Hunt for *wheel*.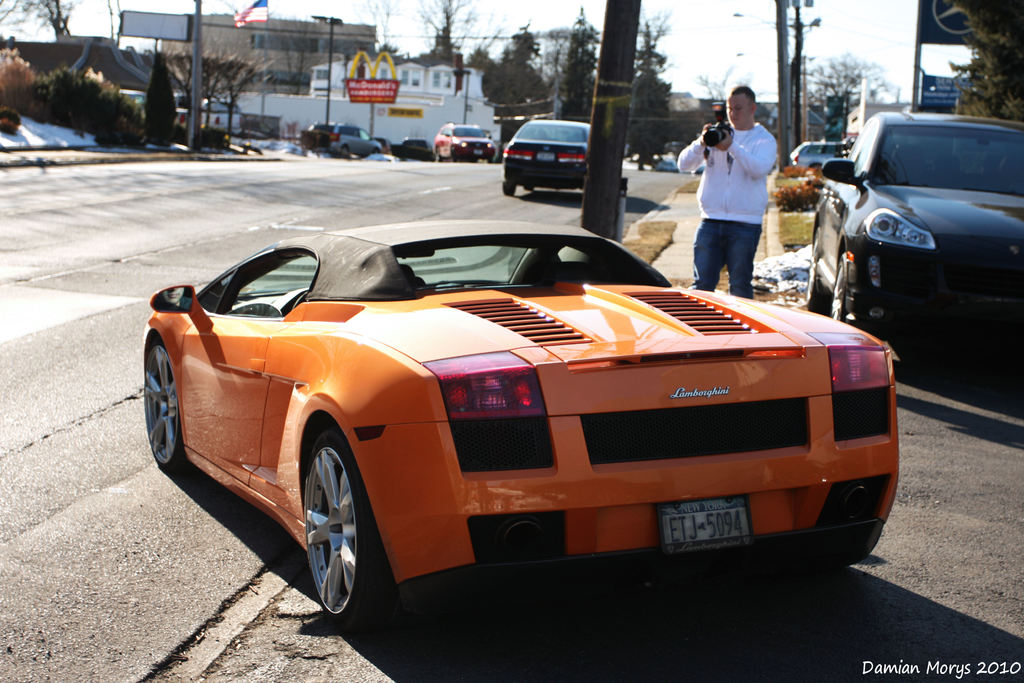
Hunted down at [x1=136, y1=325, x2=200, y2=474].
